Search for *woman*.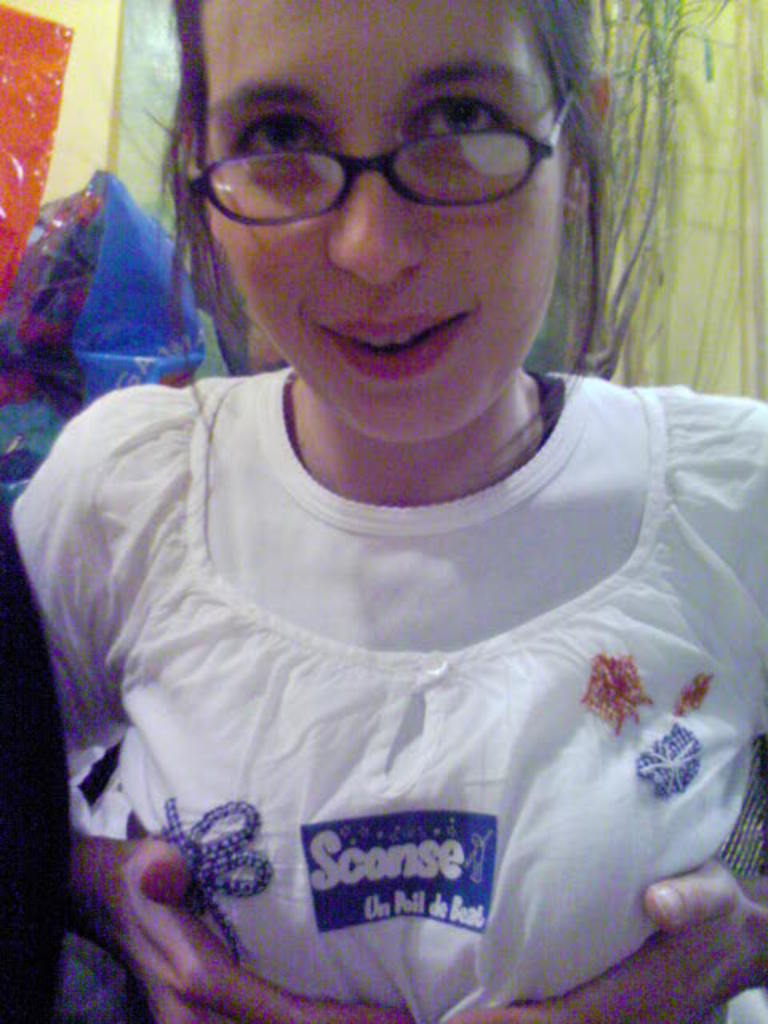
Found at box=[11, 0, 766, 1022].
